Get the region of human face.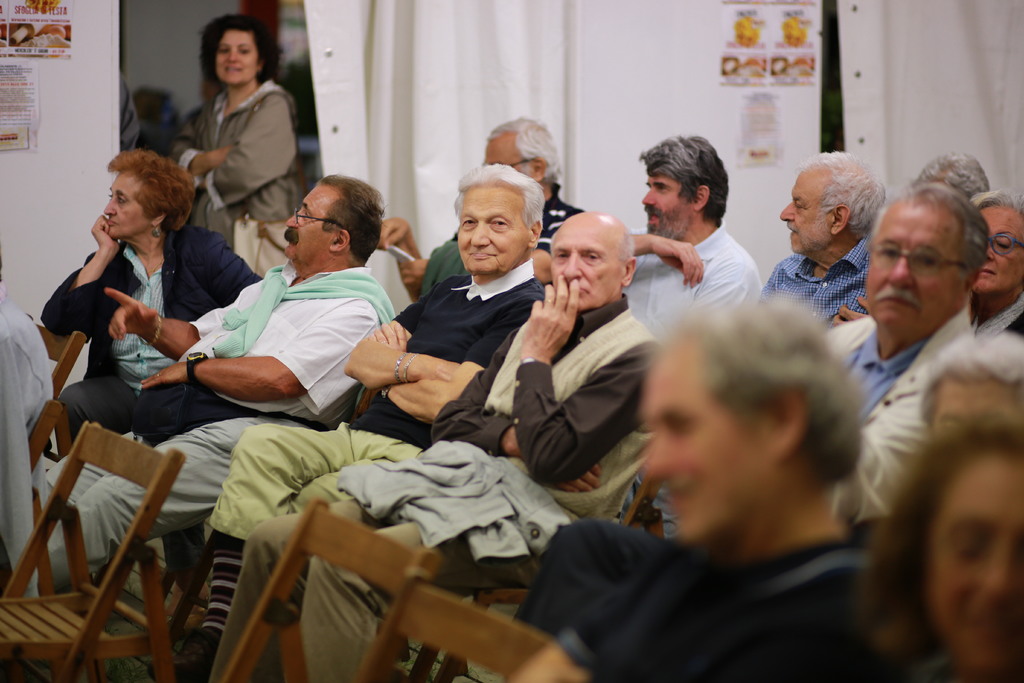
{"left": 102, "top": 171, "right": 150, "bottom": 238}.
